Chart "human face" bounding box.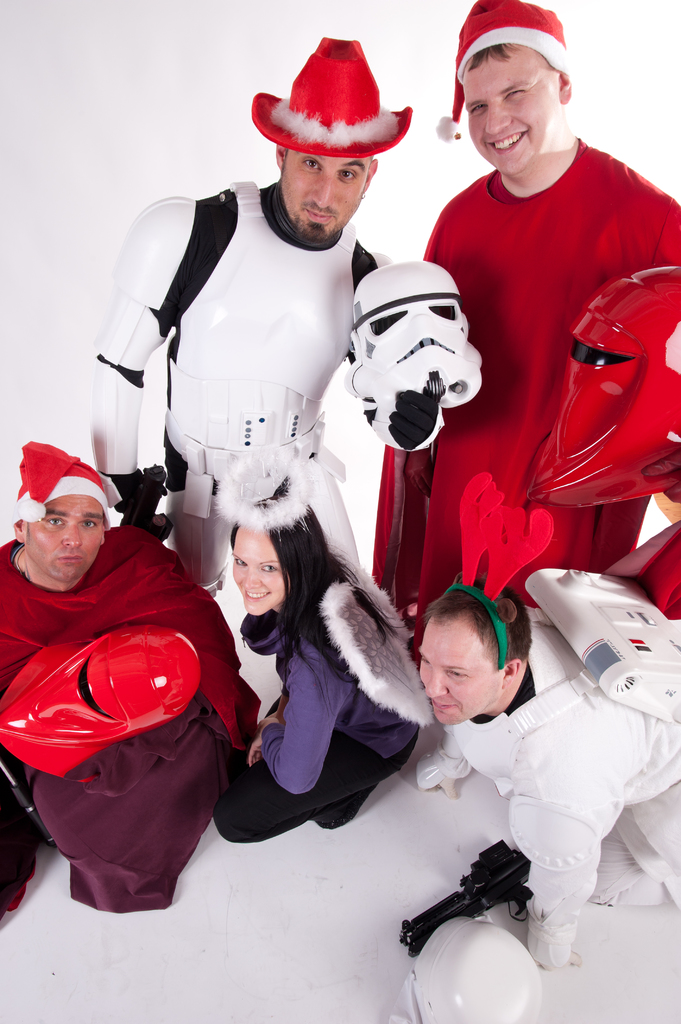
Charted: (417, 611, 508, 726).
